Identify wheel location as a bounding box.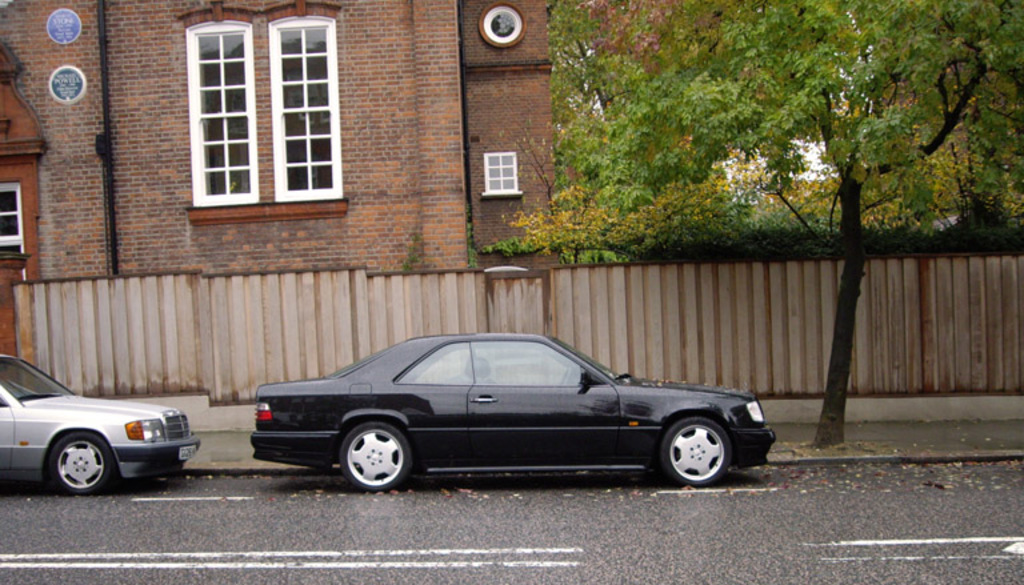
661, 418, 725, 478.
